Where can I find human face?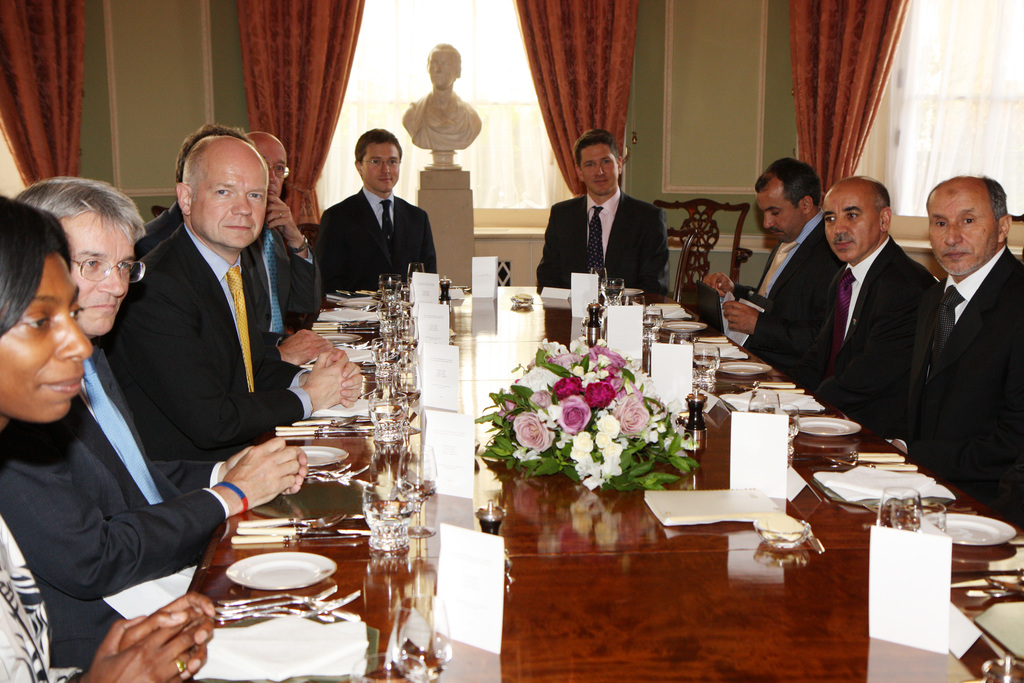
You can find it at select_region(818, 193, 877, 259).
